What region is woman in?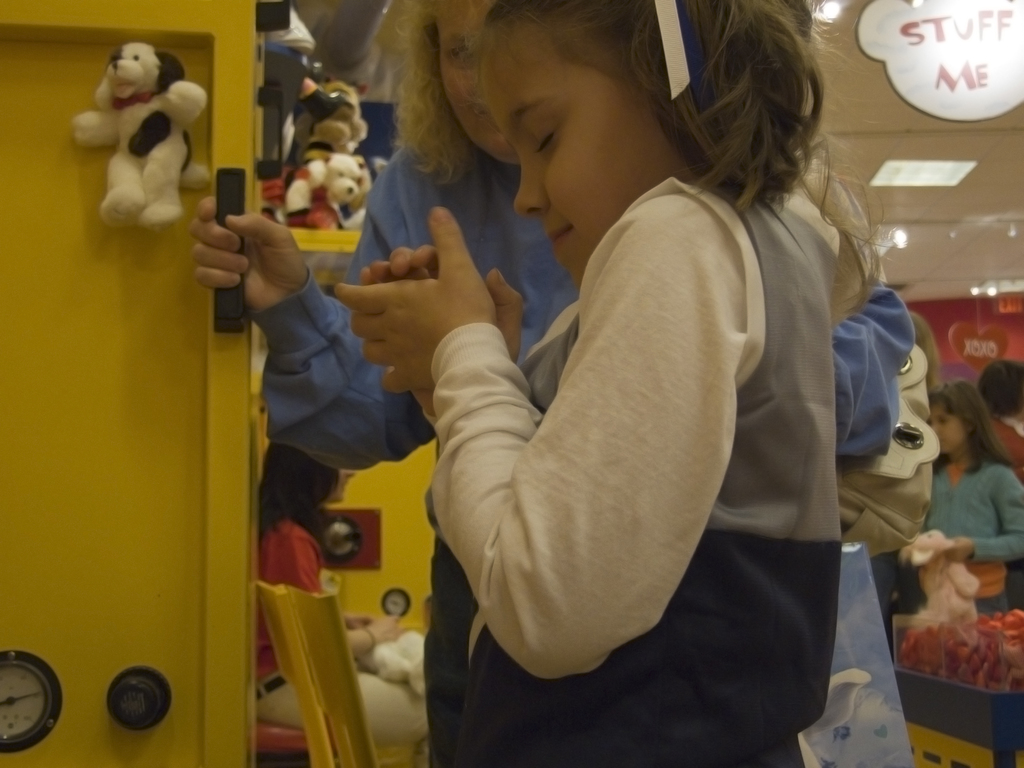
crop(190, 0, 911, 767).
